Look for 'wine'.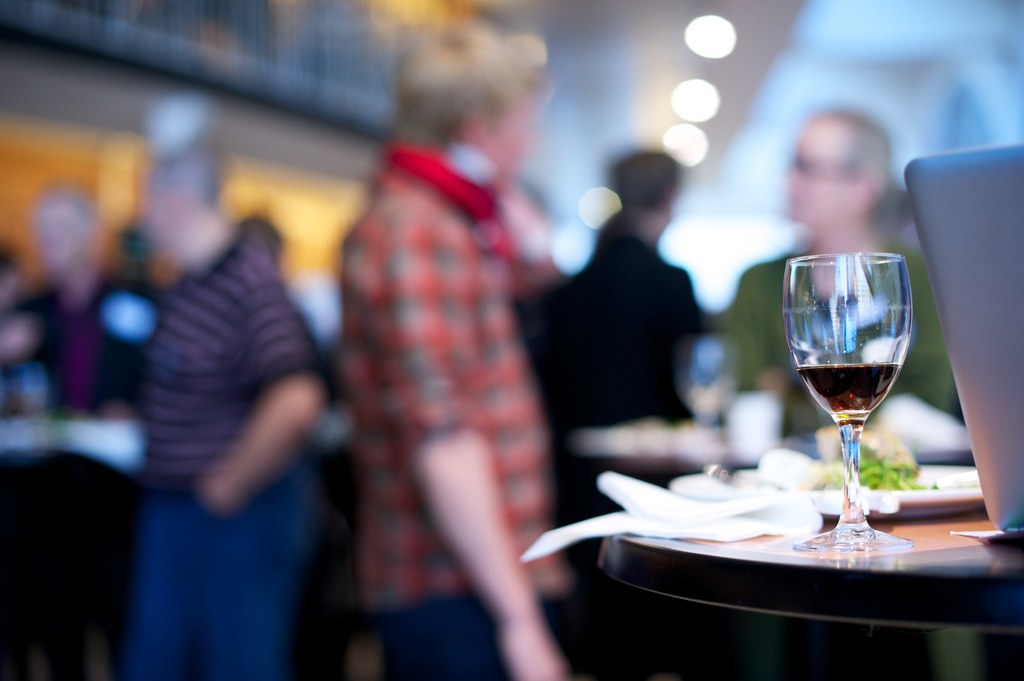
Found: Rect(792, 360, 902, 421).
